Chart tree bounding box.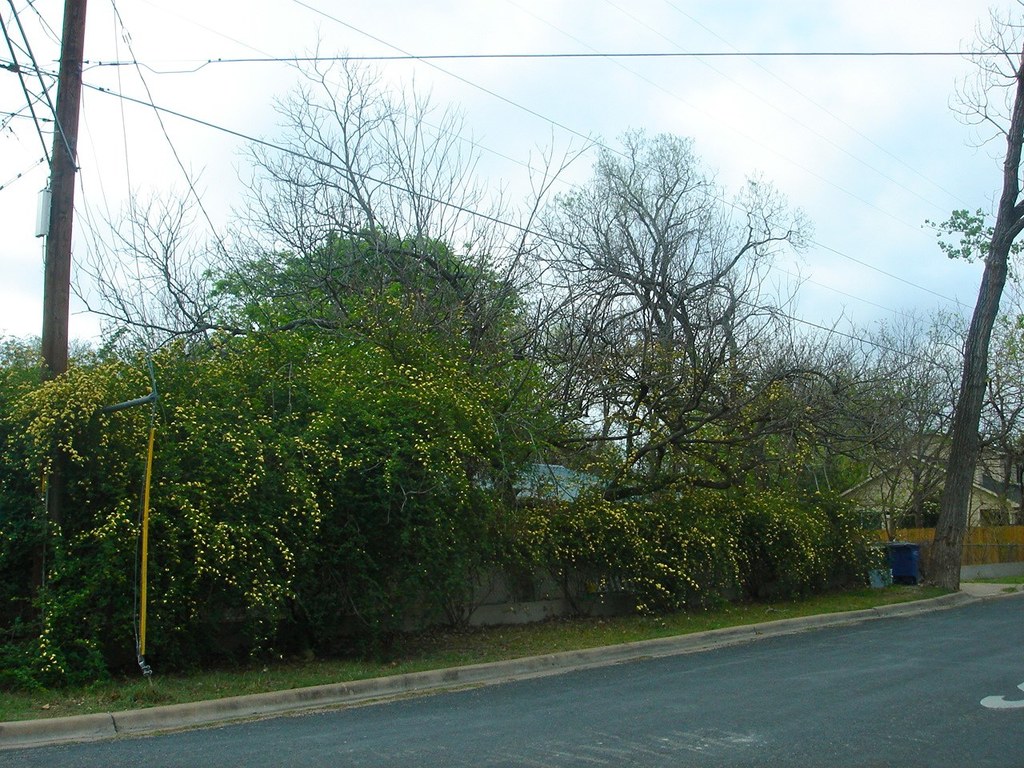
Charted: region(524, 102, 858, 603).
